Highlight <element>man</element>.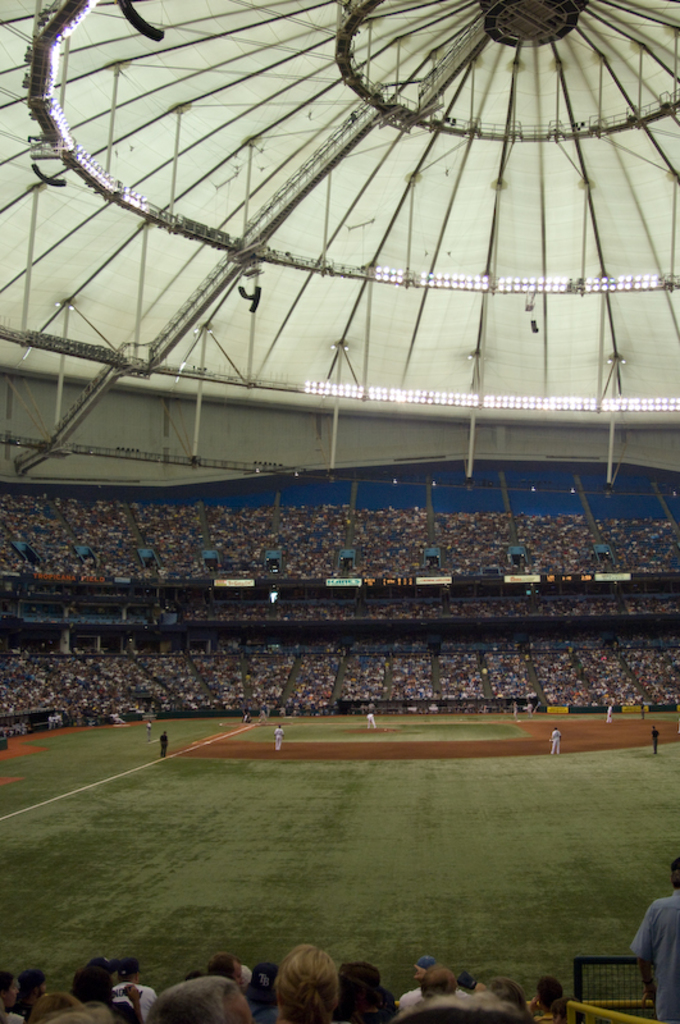
Highlighted region: [x1=625, y1=854, x2=679, y2=1023].
